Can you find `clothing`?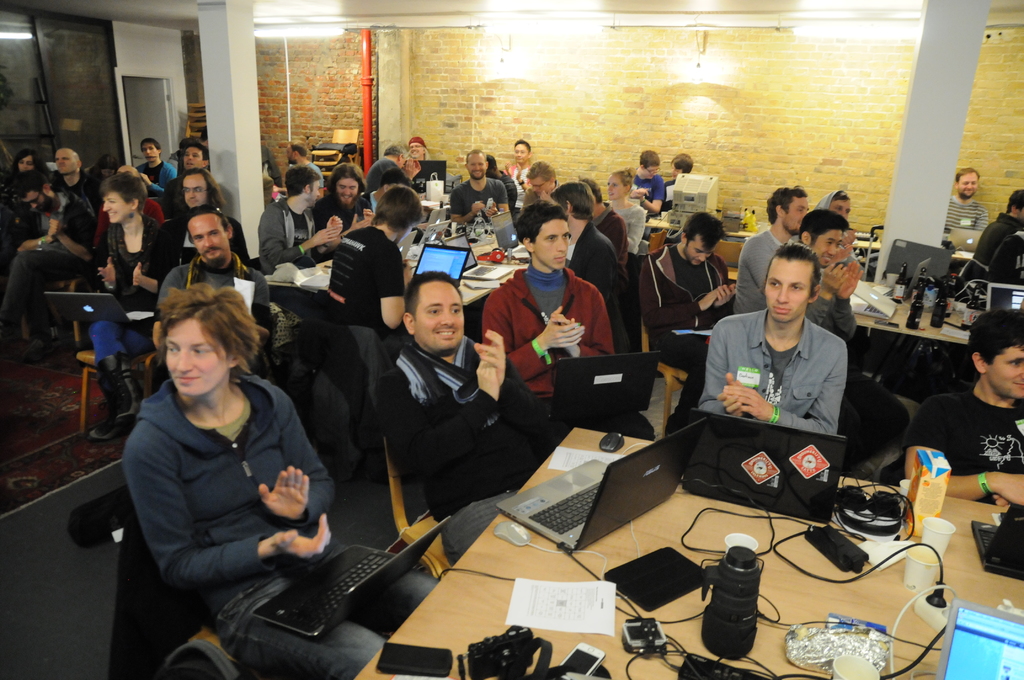
Yes, bounding box: crop(328, 229, 401, 391).
